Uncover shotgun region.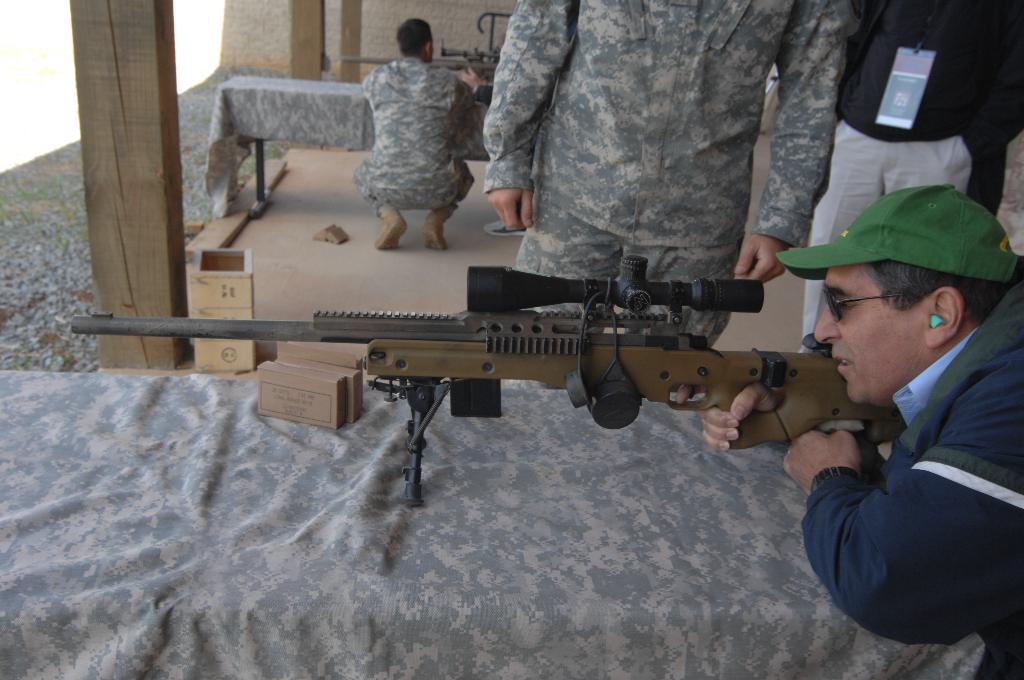
Uncovered: box=[71, 252, 902, 506].
